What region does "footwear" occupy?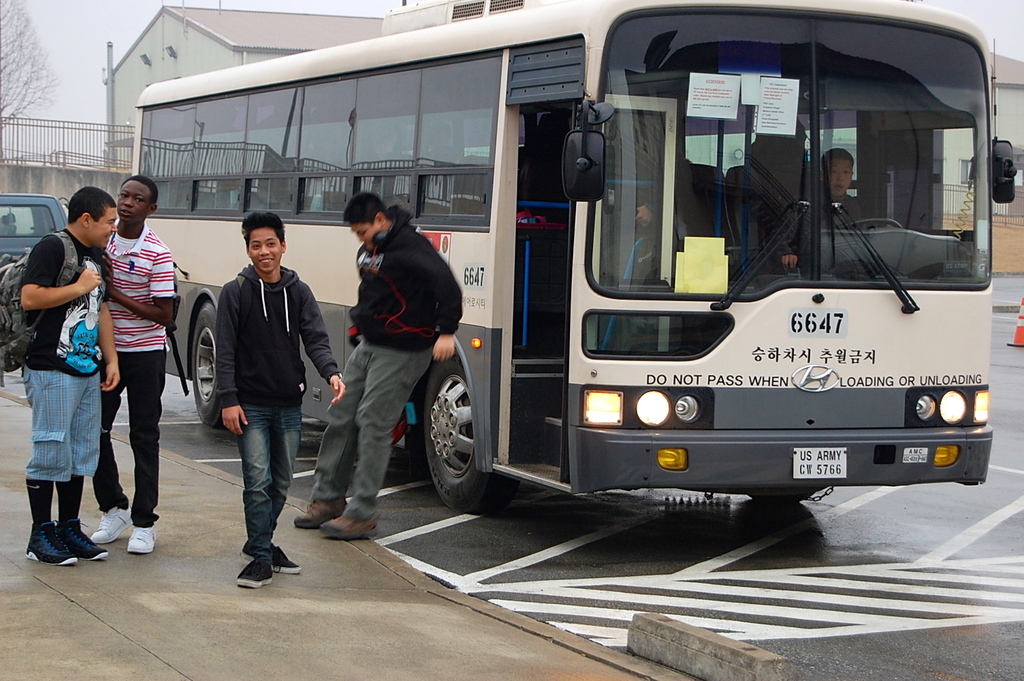
x1=128, y1=526, x2=155, y2=554.
